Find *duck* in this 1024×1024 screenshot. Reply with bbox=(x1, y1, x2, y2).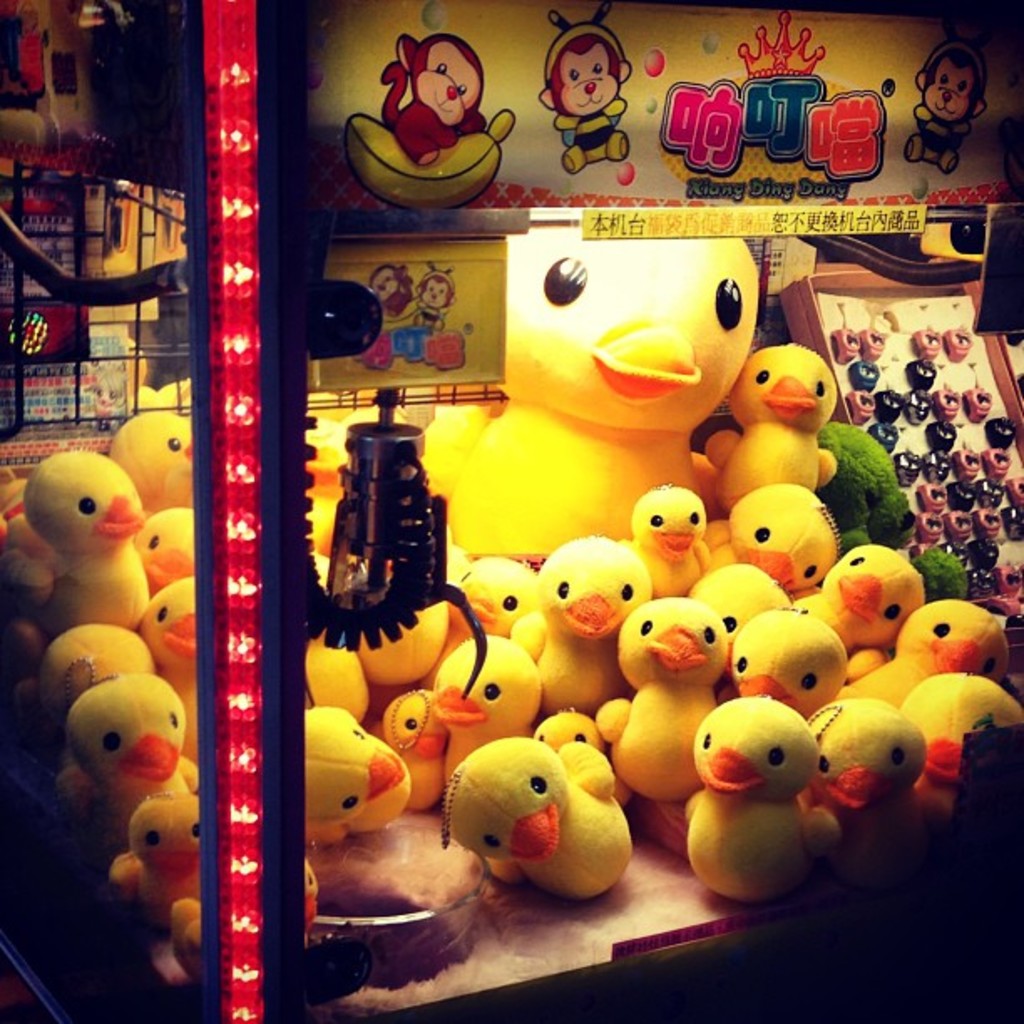
bbox=(144, 581, 209, 686).
